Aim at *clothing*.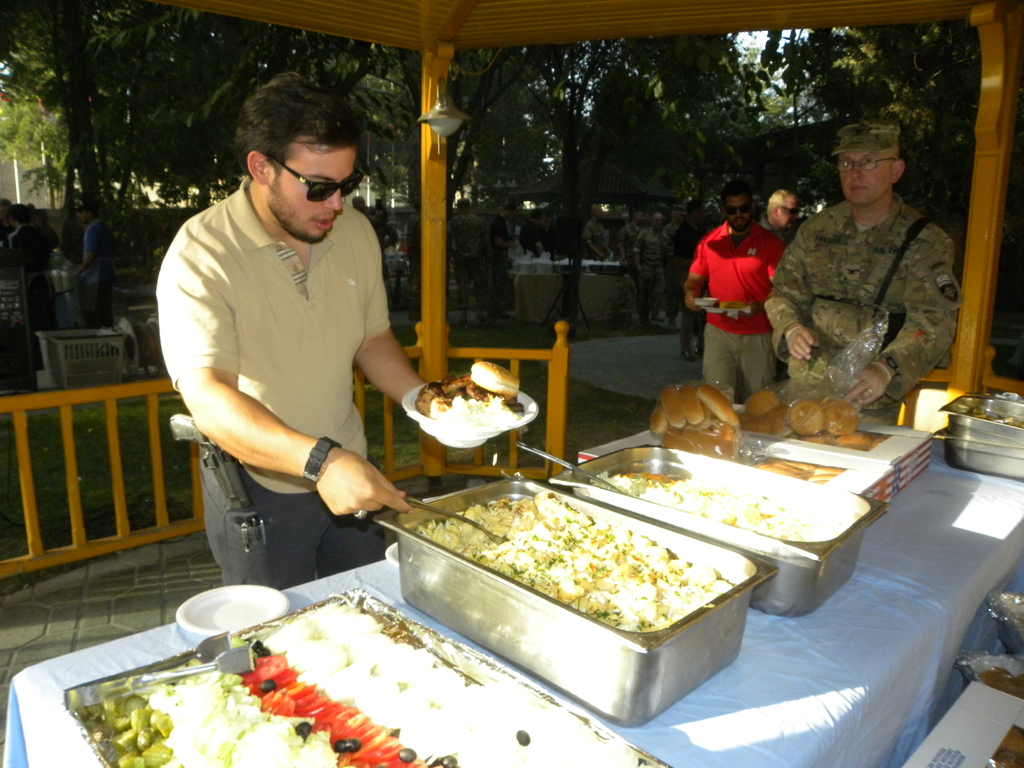
Aimed at bbox=(484, 218, 516, 321).
